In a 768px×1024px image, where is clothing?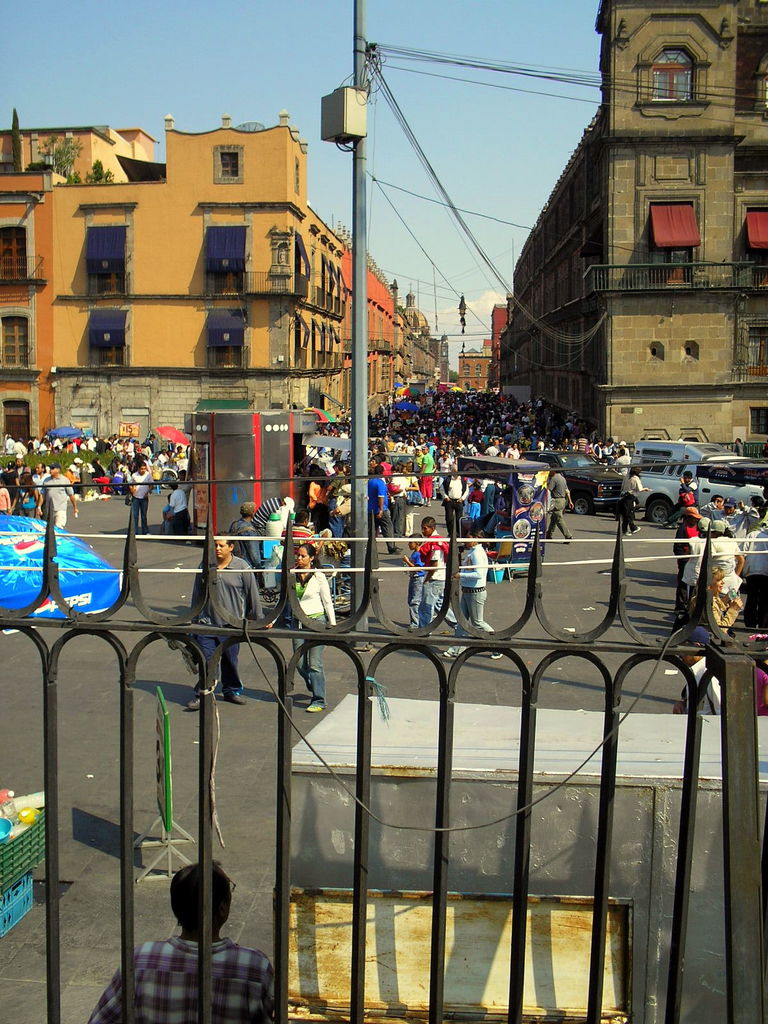
{"x1": 189, "y1": 550, "x2": 264, "y2": 705}.
